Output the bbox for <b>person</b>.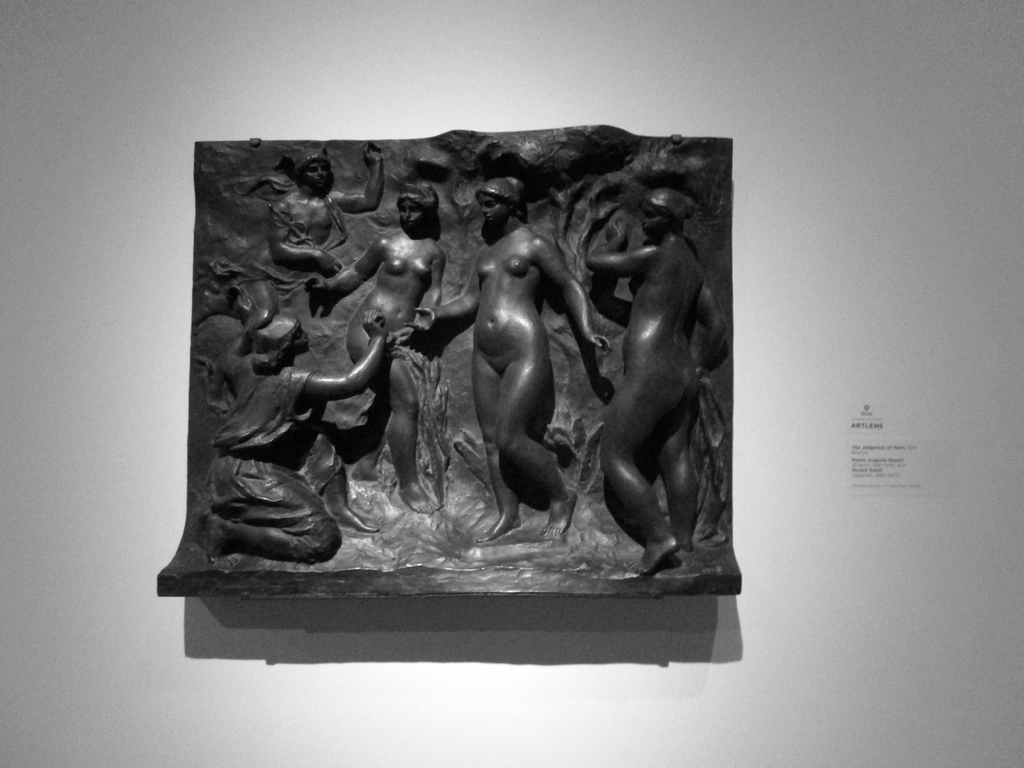
585/184/724/570.
